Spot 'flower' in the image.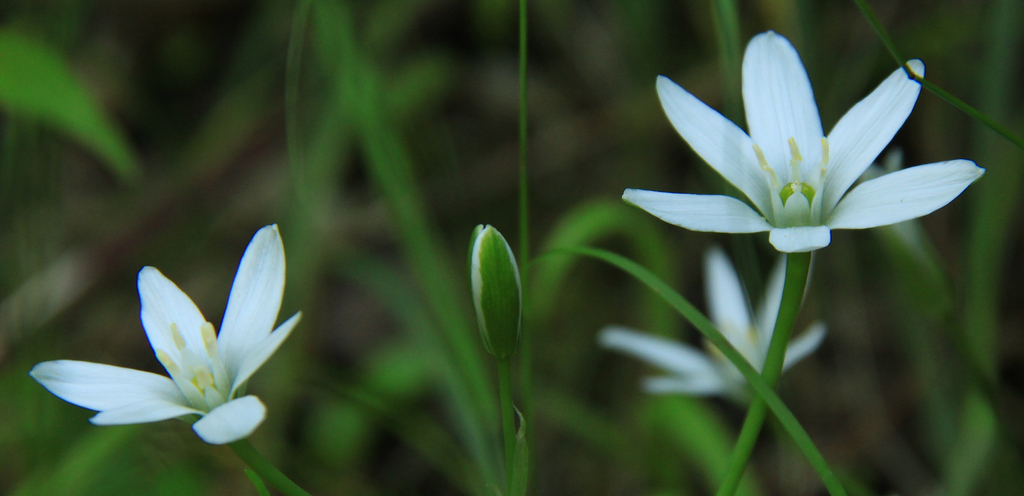
'flower' found at {"left": 33, "top": 224, "right": 308, "bottom": 451}.
